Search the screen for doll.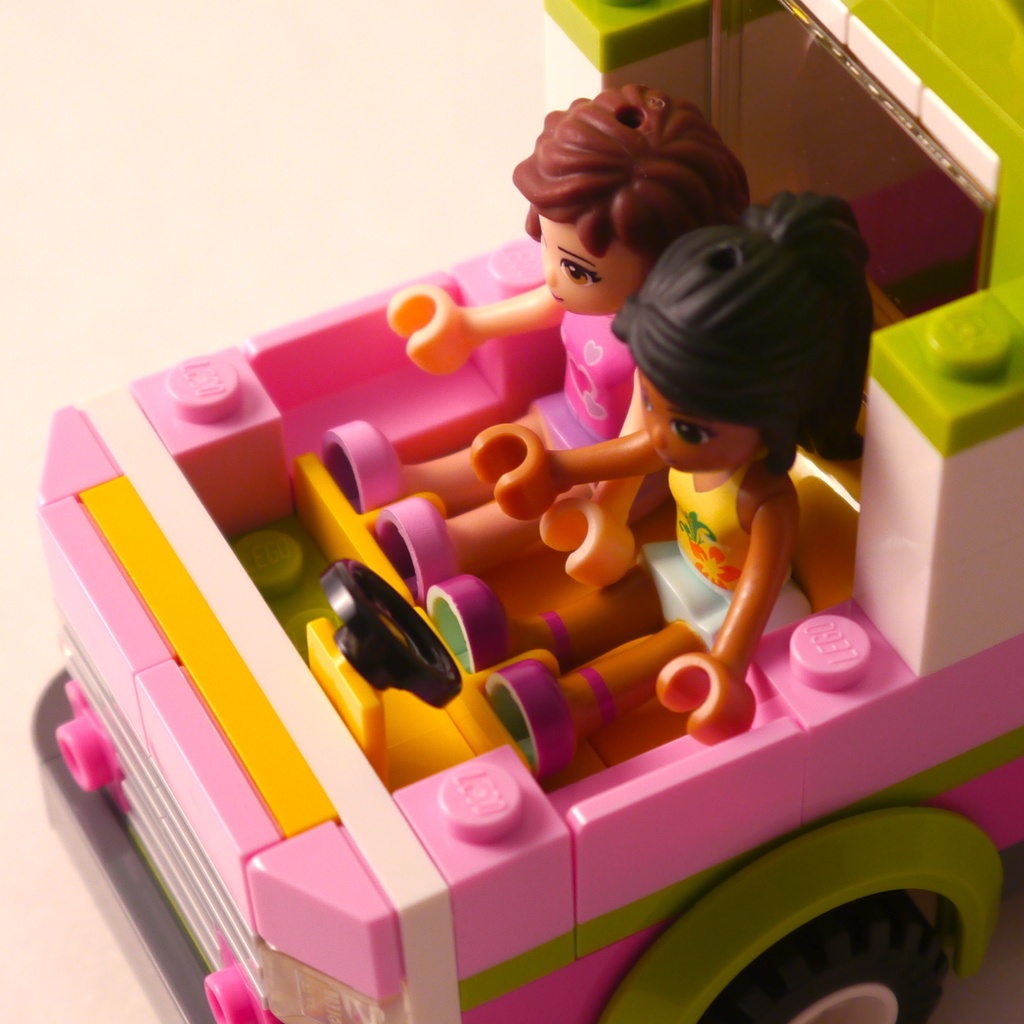
Found at rect(417, 182, 802, 743).
